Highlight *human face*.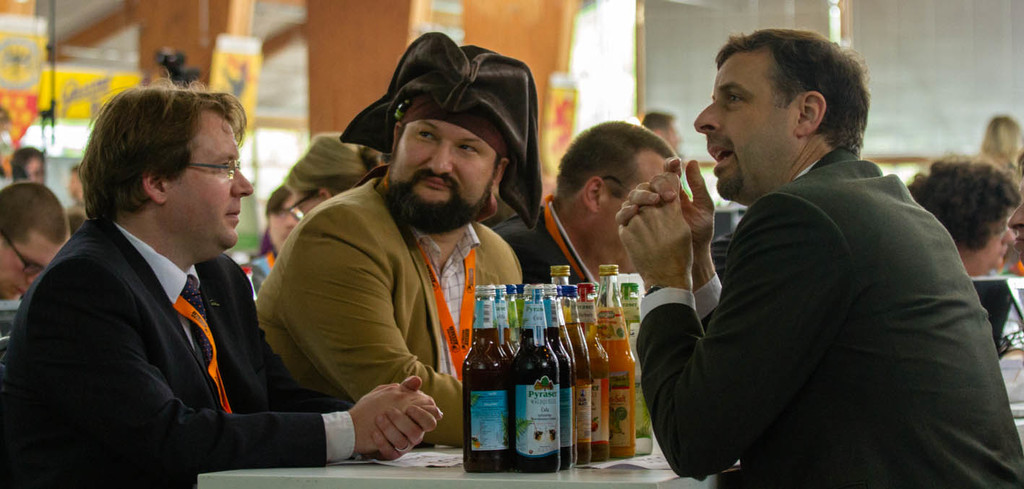
Highlighted region: pyautogui.locateOnScreen(164, 110, 259, 247).
